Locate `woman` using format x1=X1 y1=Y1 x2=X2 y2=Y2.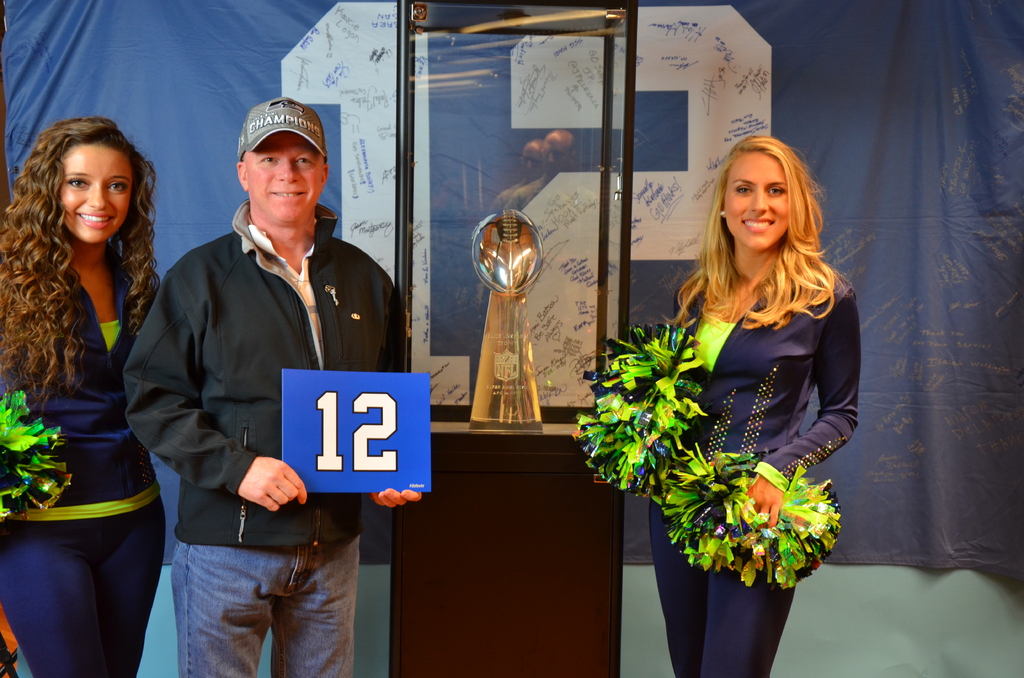
x1=0 y1=111 x2=177 y2=677.
